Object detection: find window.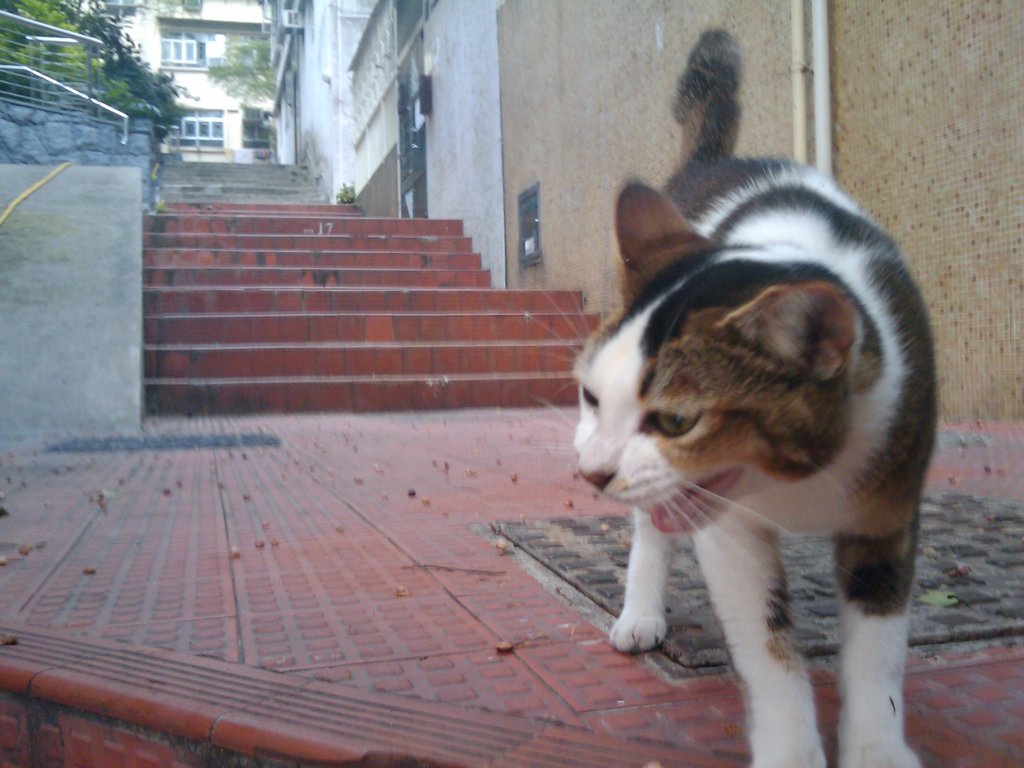
bbox(156, 25, 212, 70).
